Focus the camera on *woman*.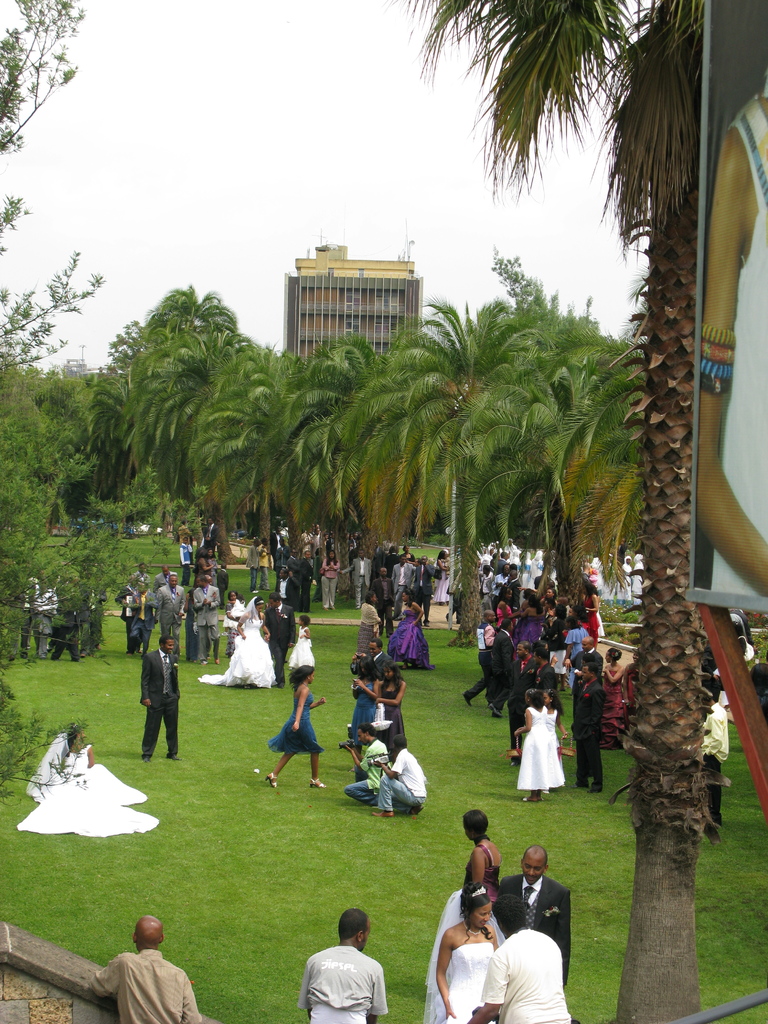
Focus region: crop(383, 588, 438, 671).
